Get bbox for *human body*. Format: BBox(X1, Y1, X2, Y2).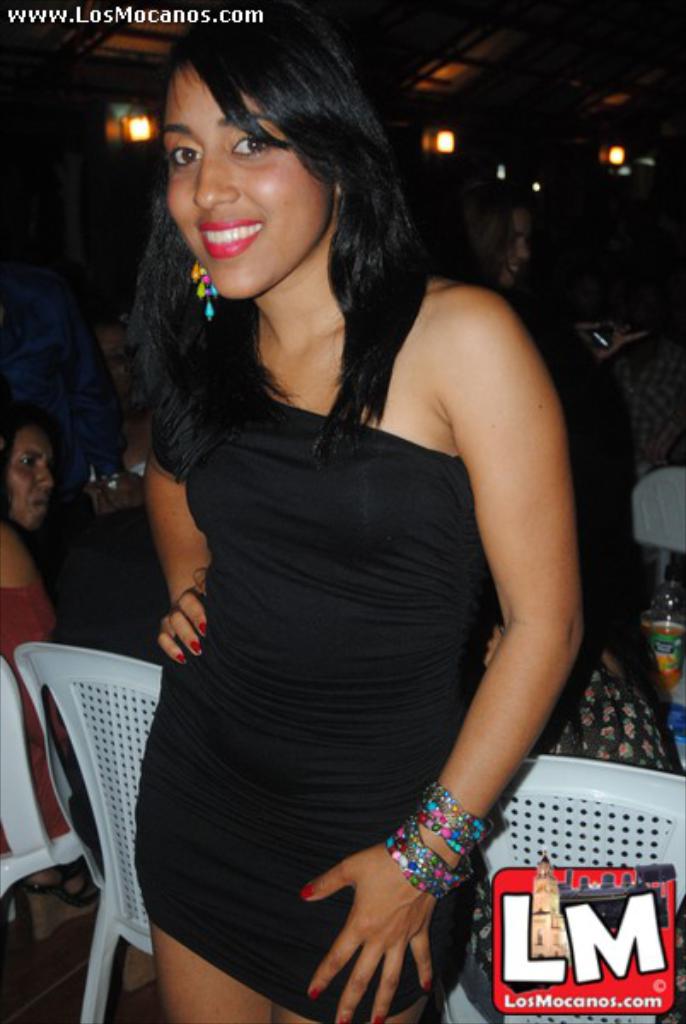
BBox(0, 399, 84, 857).
